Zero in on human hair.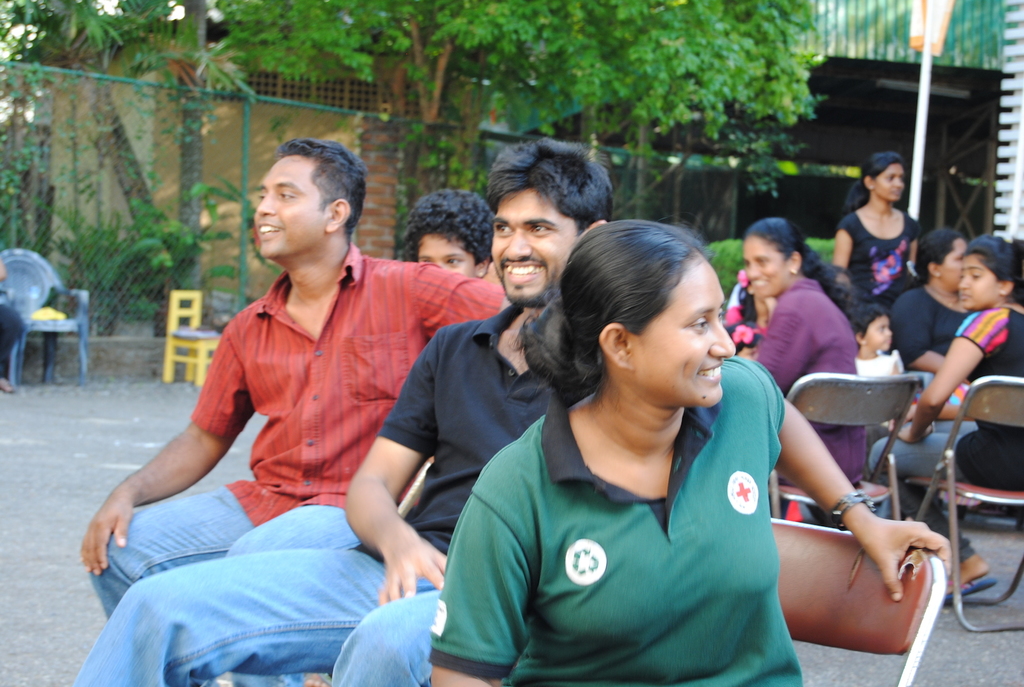
Zeroed in: rect(911, 227, 960, 289).
